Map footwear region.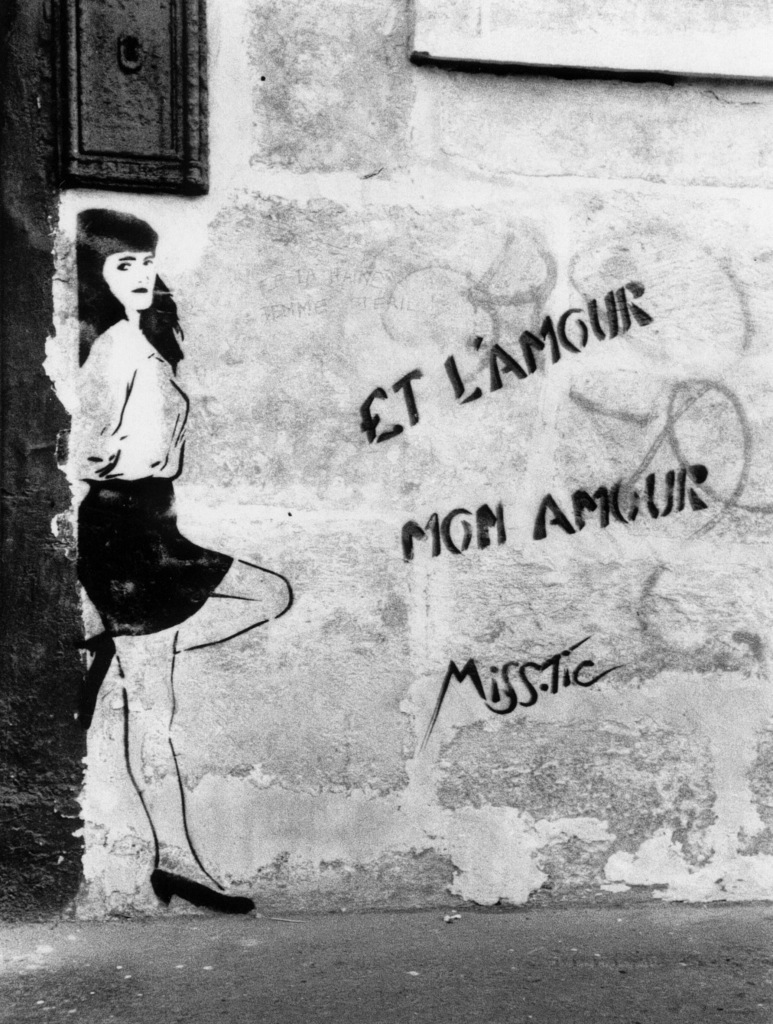
Mapped to box=[147, 866, 260, 916].
